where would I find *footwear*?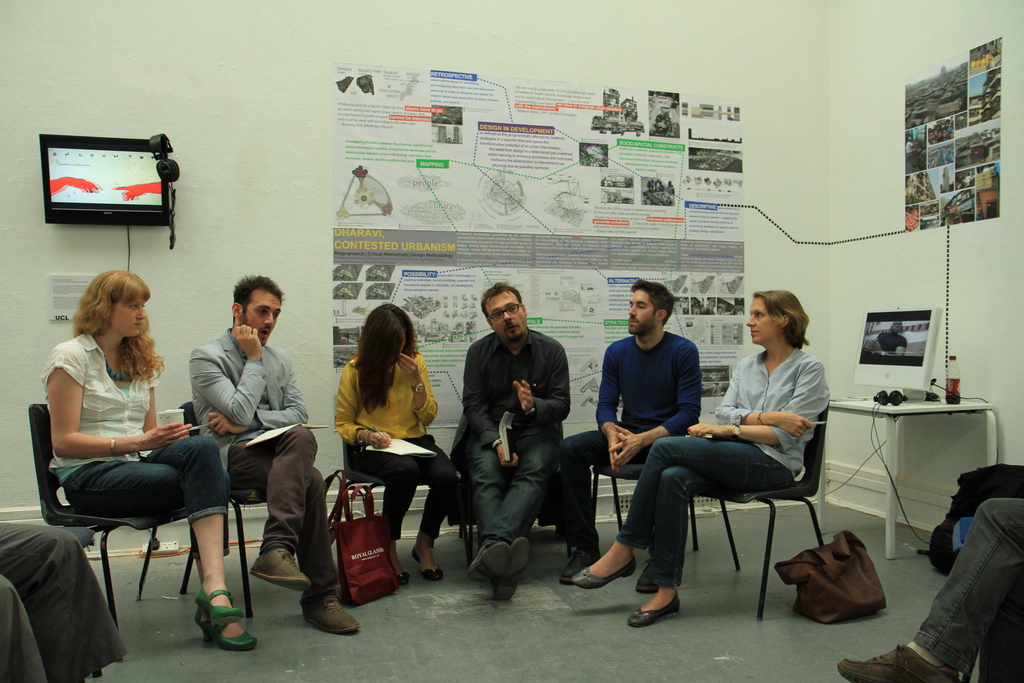
At [left=554, top=545, right=601, bottom=586].
